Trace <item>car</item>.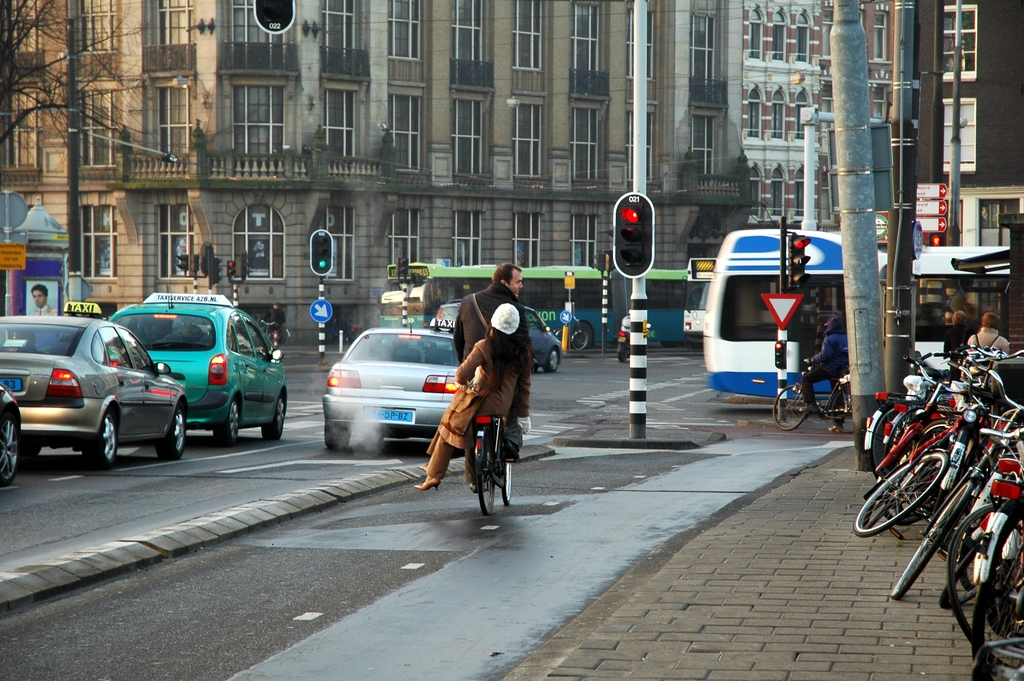
Traced to crop(0, 379, 22, 488).
